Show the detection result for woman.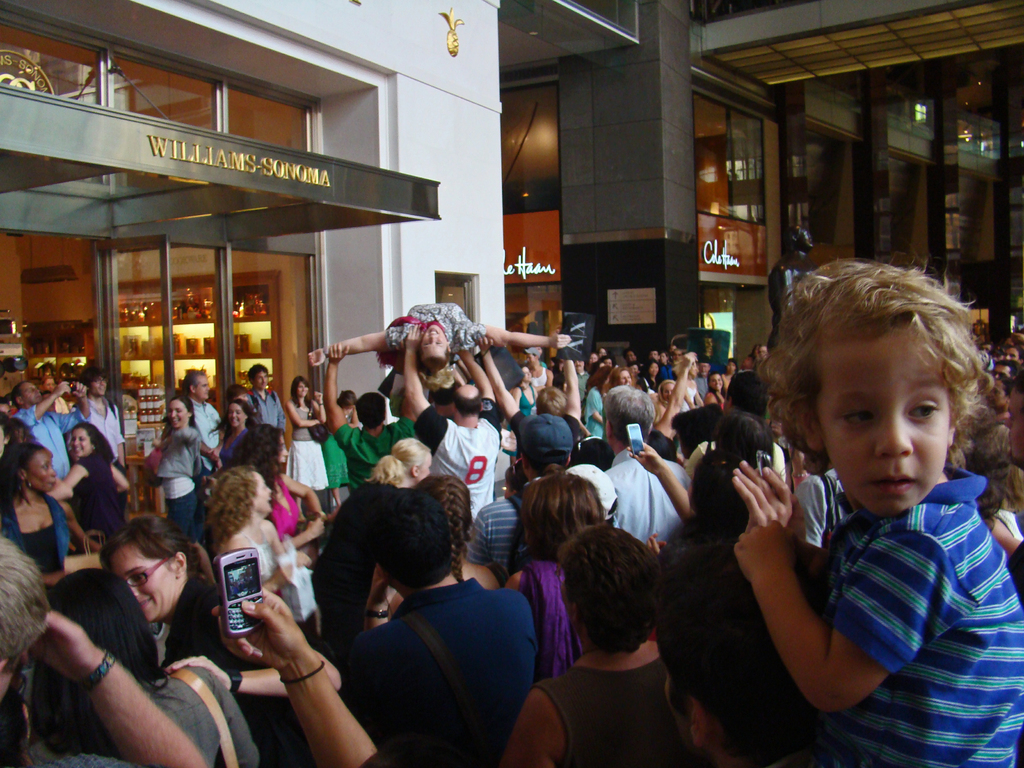
x1=0, y1=441, x2=74, y2=586.
